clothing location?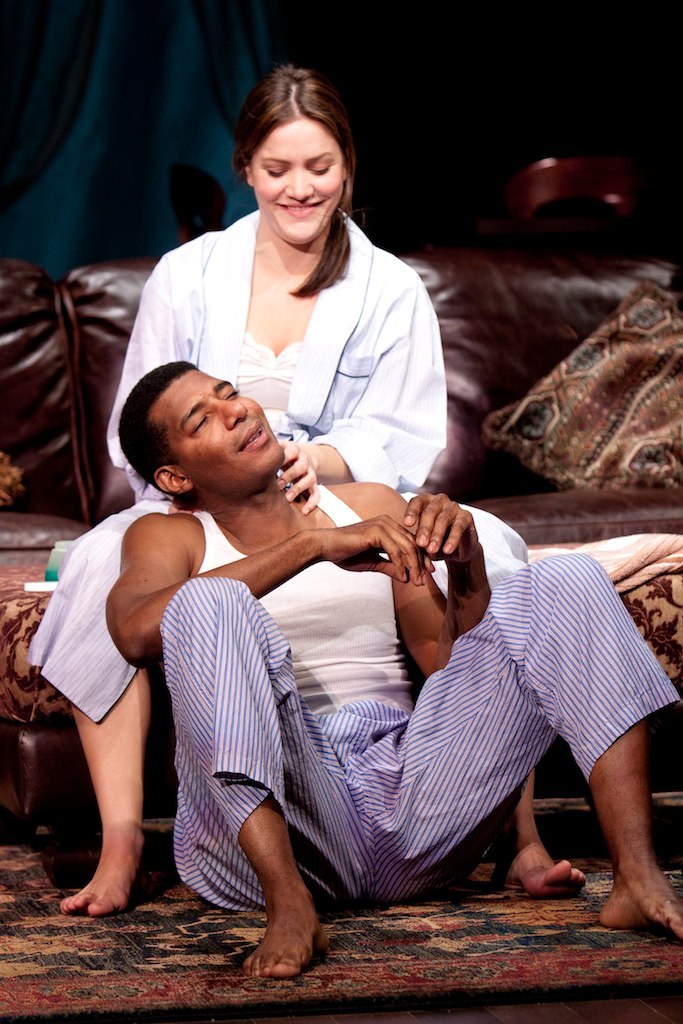
[30, 209, 447, 723]
